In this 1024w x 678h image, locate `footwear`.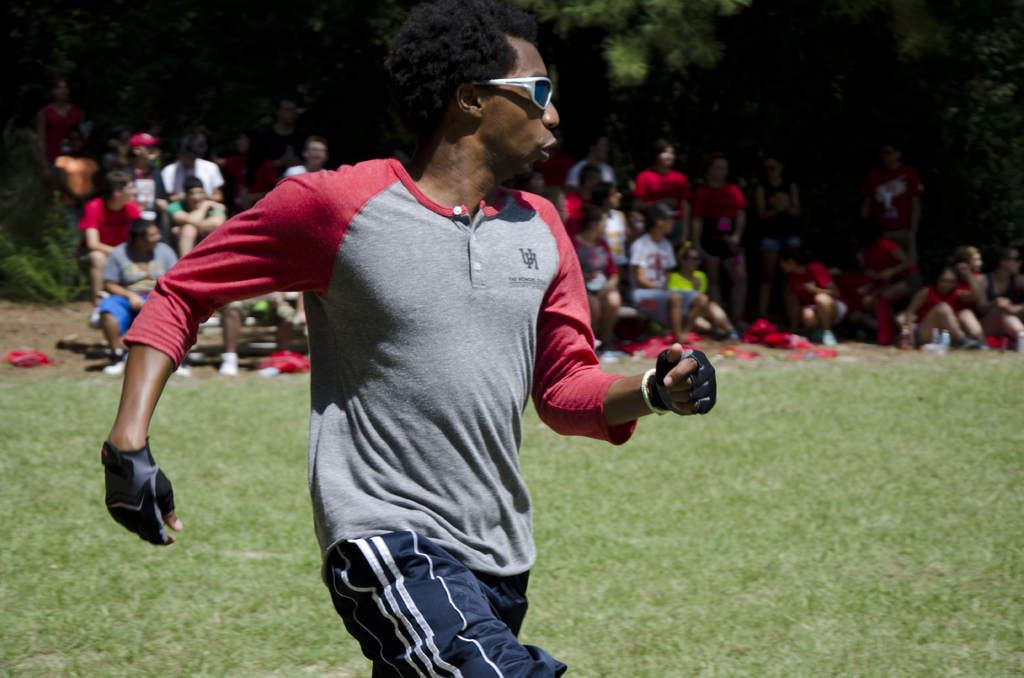
Bounding box: bbox(104, 355, 126, 376).
